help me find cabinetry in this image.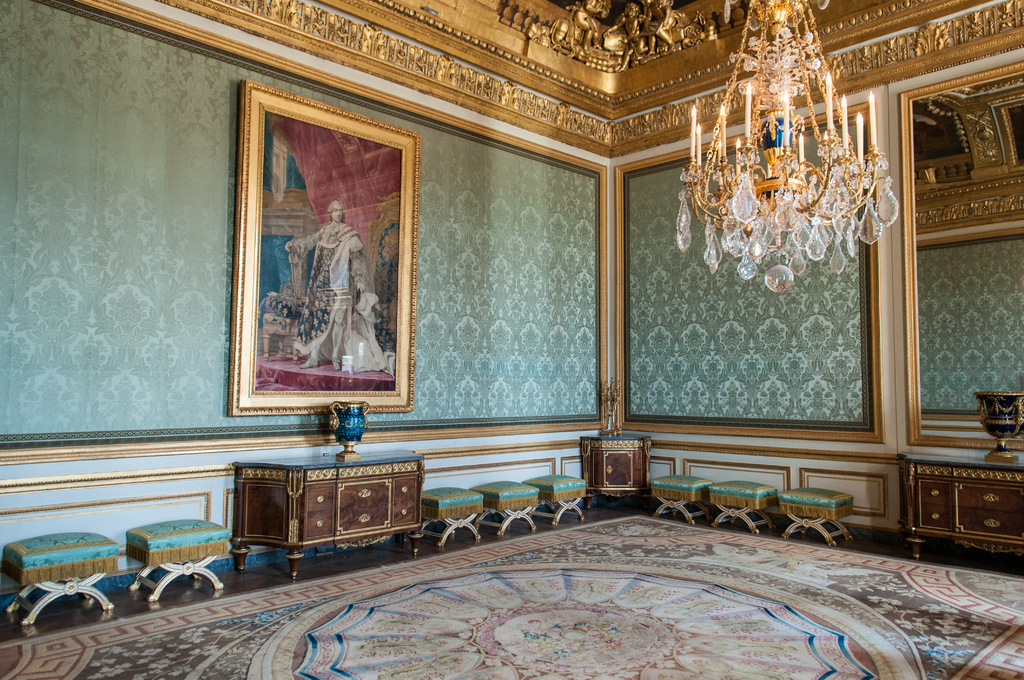
Found it: x1=577, y1=439, x2=652, y2=496.
